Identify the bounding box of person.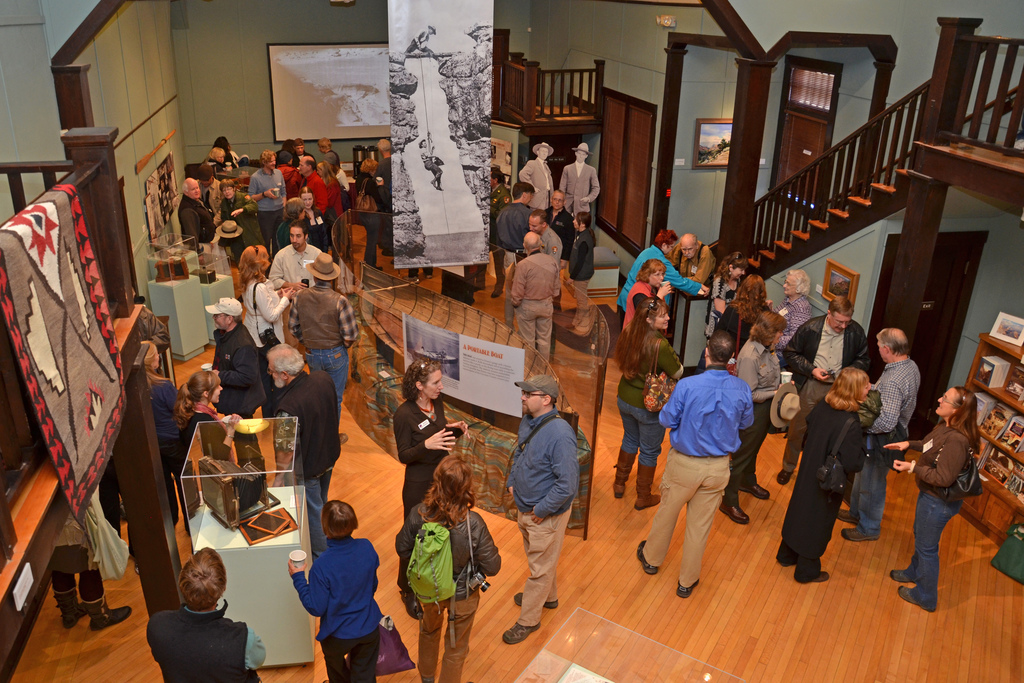
524 211 570 284.
